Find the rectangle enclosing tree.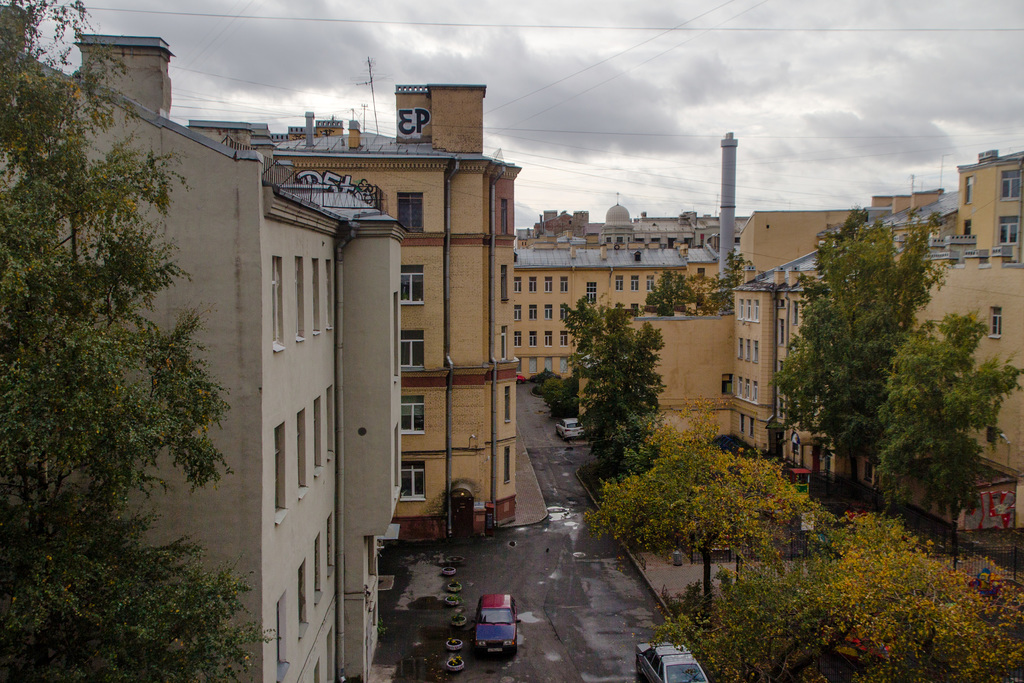
x1=762 y1=184 x2=995 y2=530.
